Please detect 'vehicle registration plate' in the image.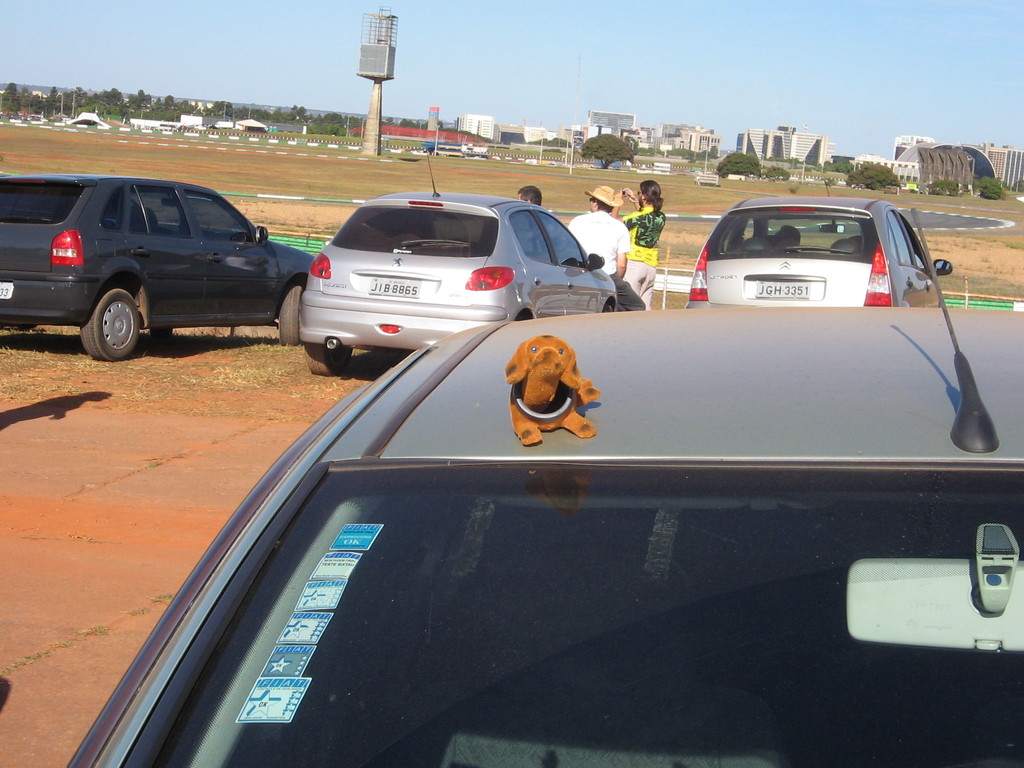
x1=0 y1=280 x2=14 y2=299.
